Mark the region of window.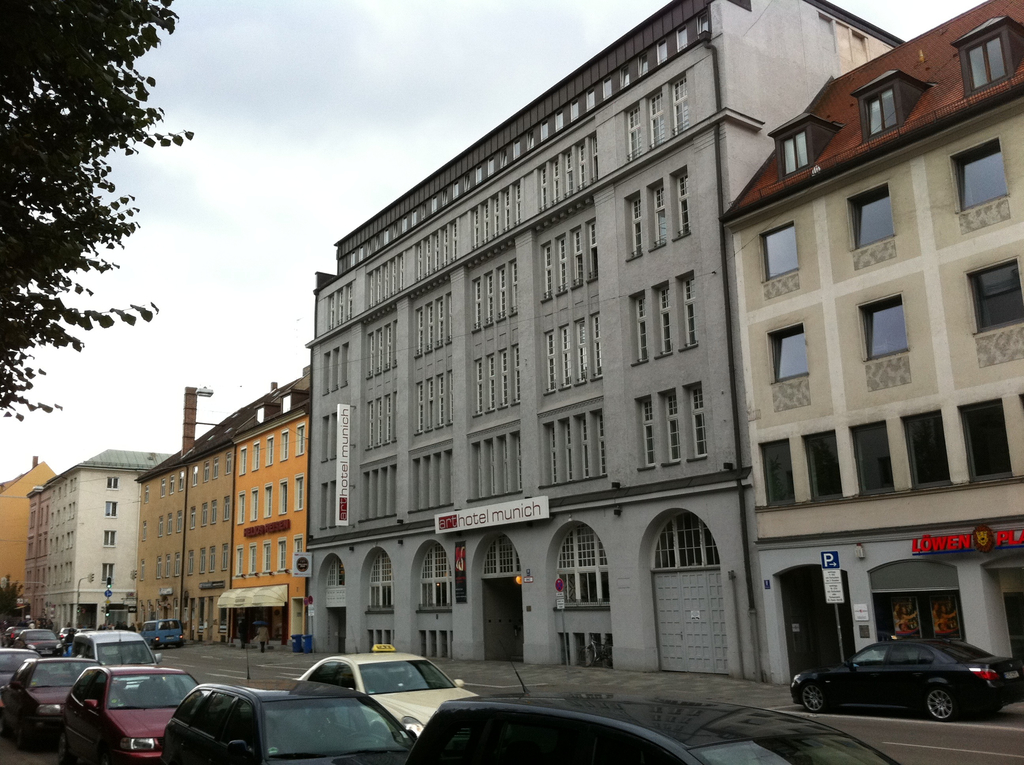
Region: [left=241, top=449, right=248, bottom=472].
